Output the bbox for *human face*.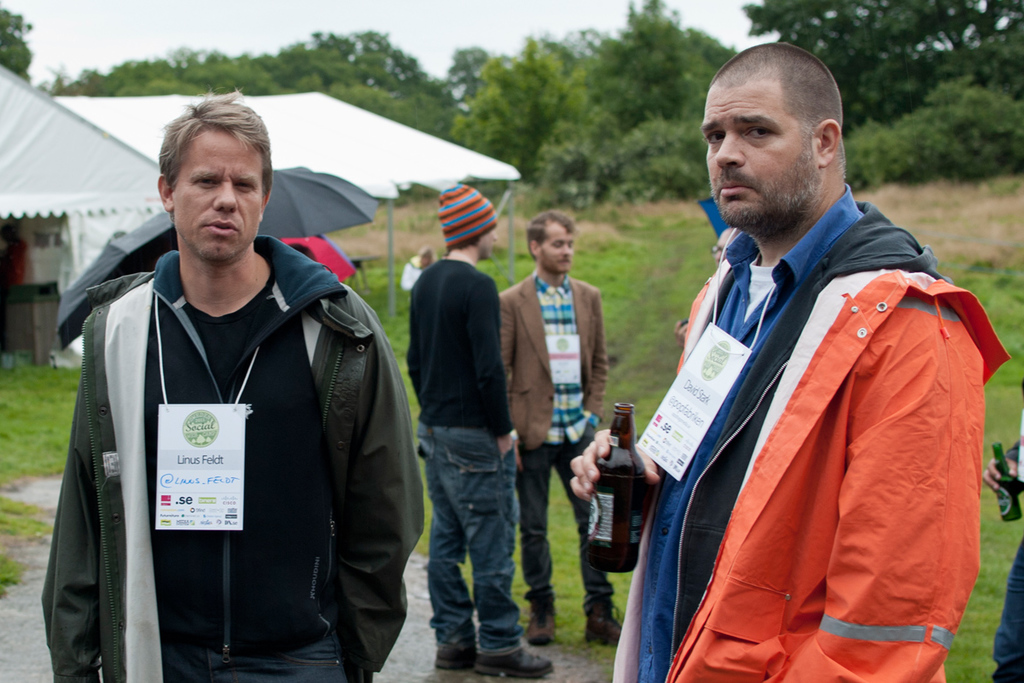
box(705, 82, 819, 224).
